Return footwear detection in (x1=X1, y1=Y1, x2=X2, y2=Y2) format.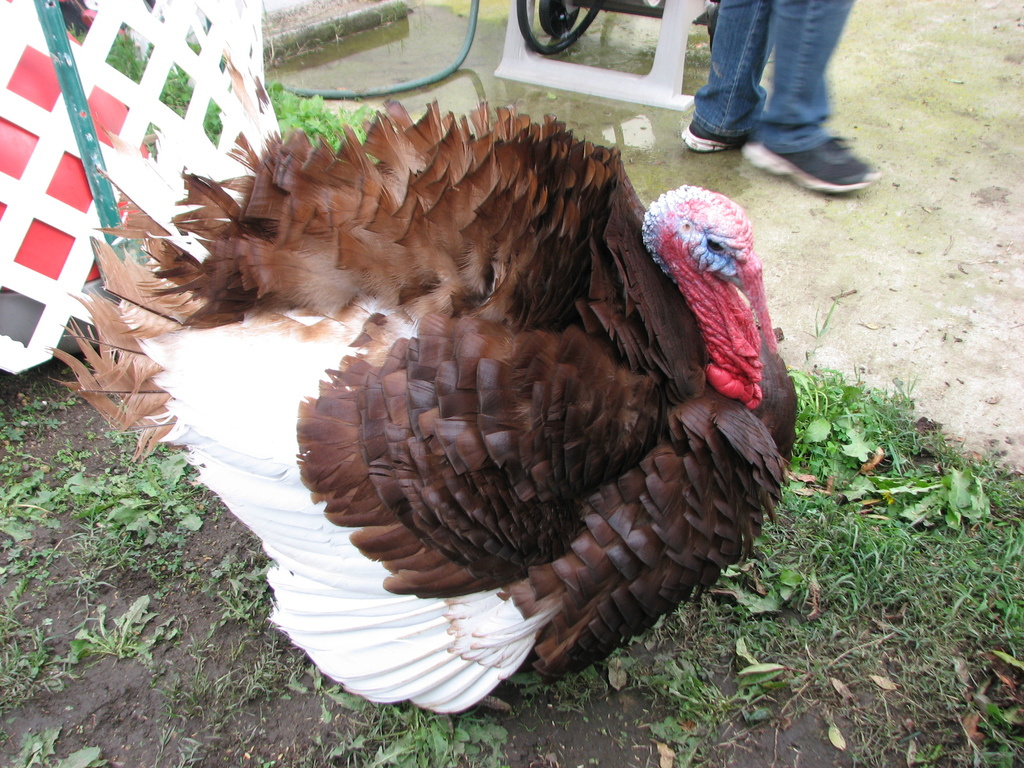
(x1=739, y1=135, x2=874, y2=196).
